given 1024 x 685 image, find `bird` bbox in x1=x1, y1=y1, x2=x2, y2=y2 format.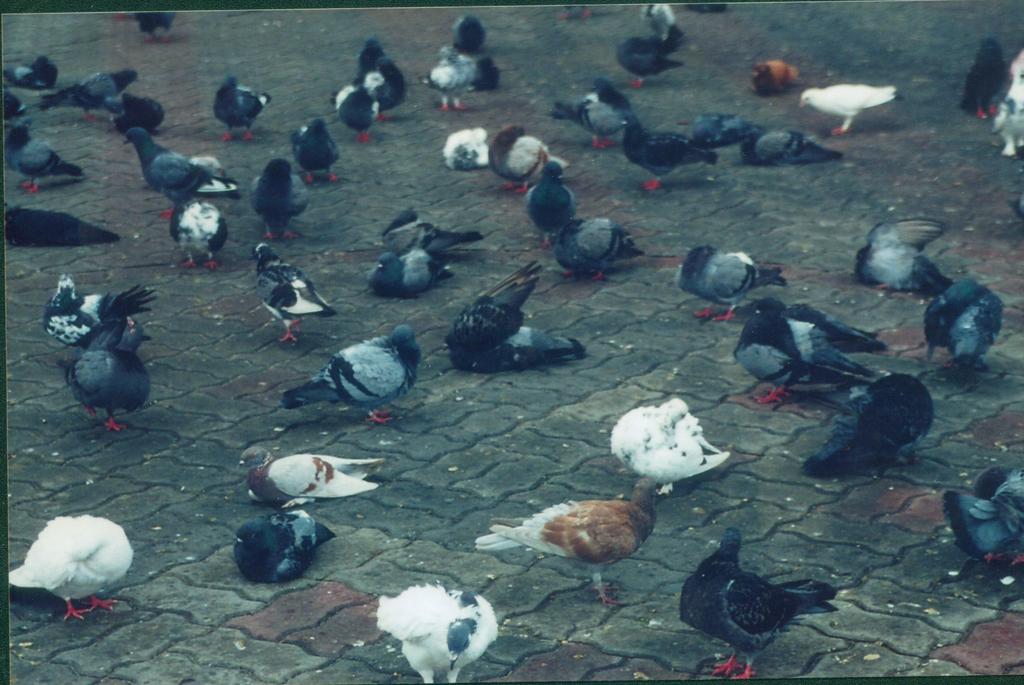
x1=287, y1=321, x2=429, y2=430.
